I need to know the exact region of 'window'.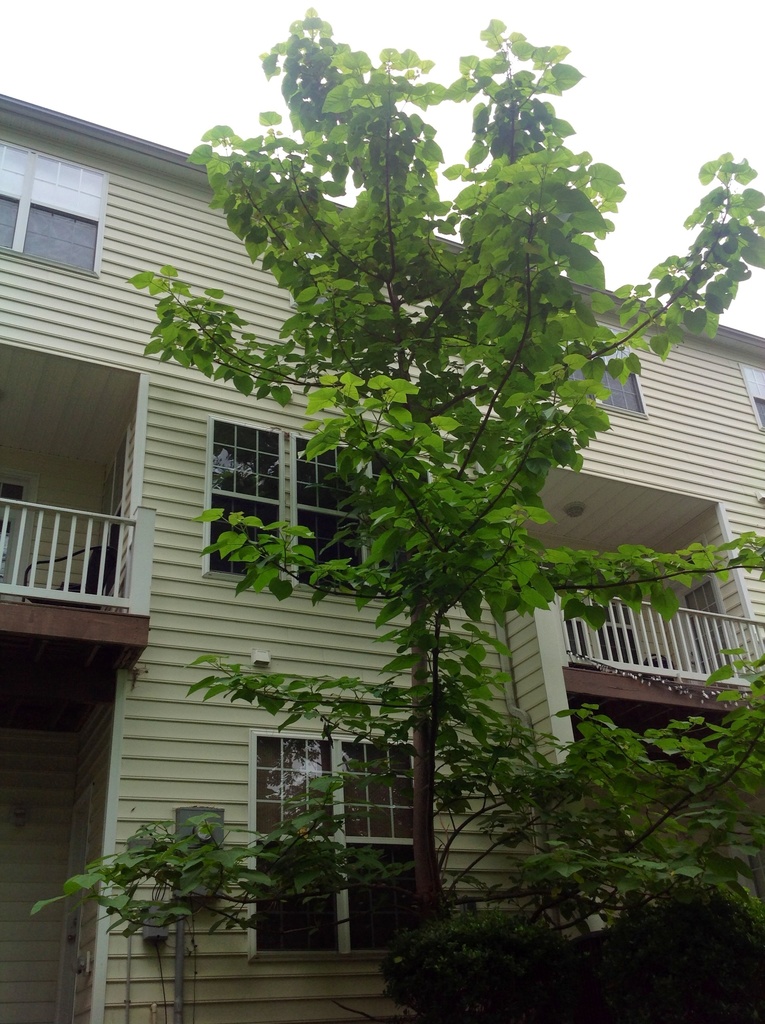
Region: Rect(542, 337, 648, 424).
